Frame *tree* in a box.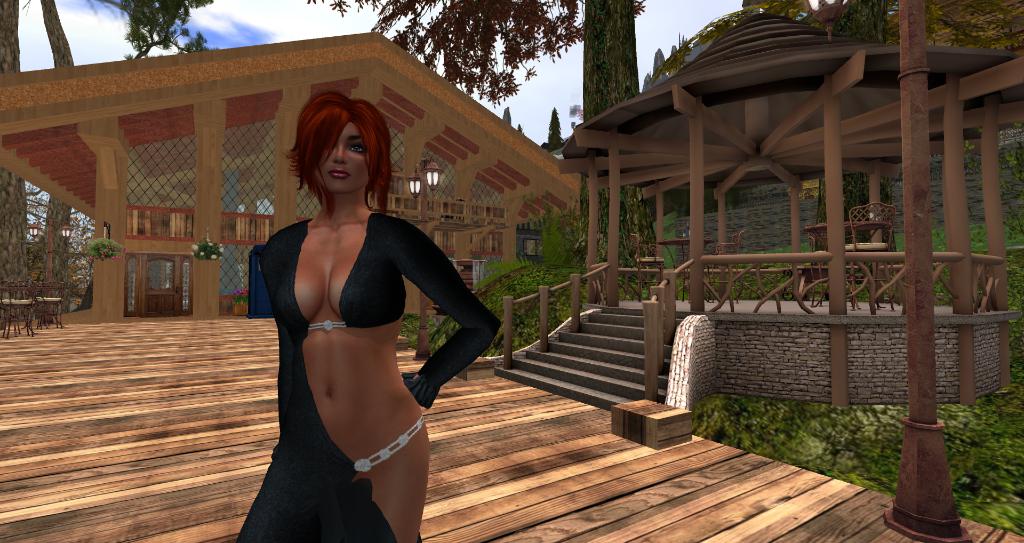
[left=35, top=0, right=214, bottom=280].
